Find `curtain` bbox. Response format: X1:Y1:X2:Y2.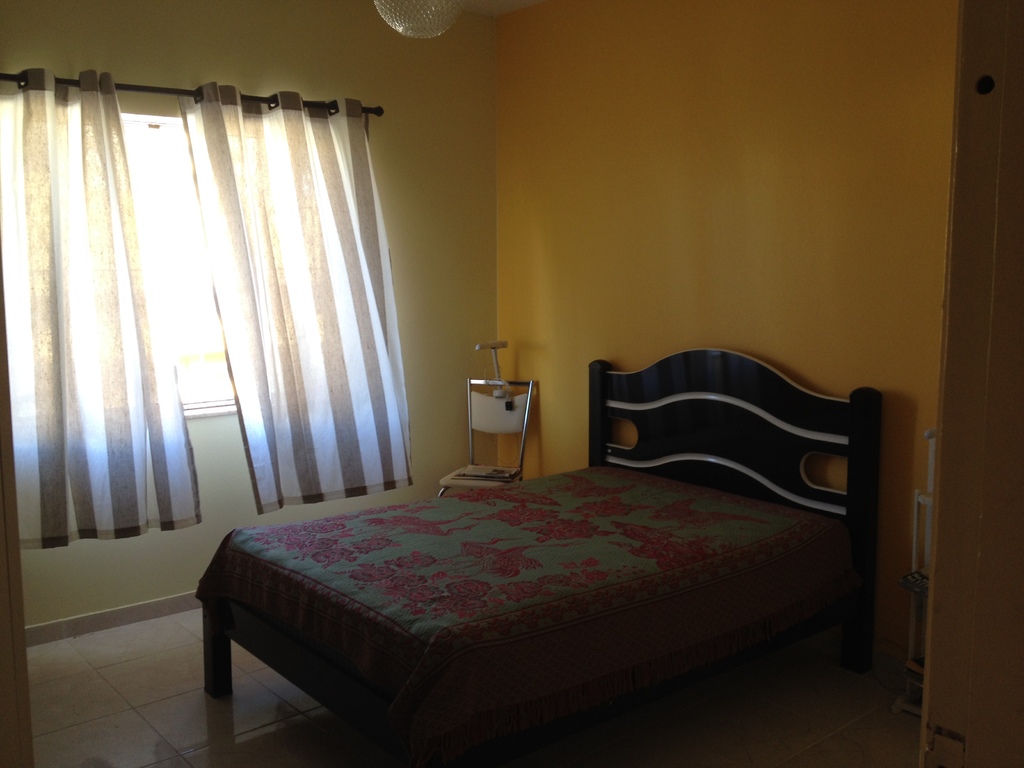
21:60:426:613.
